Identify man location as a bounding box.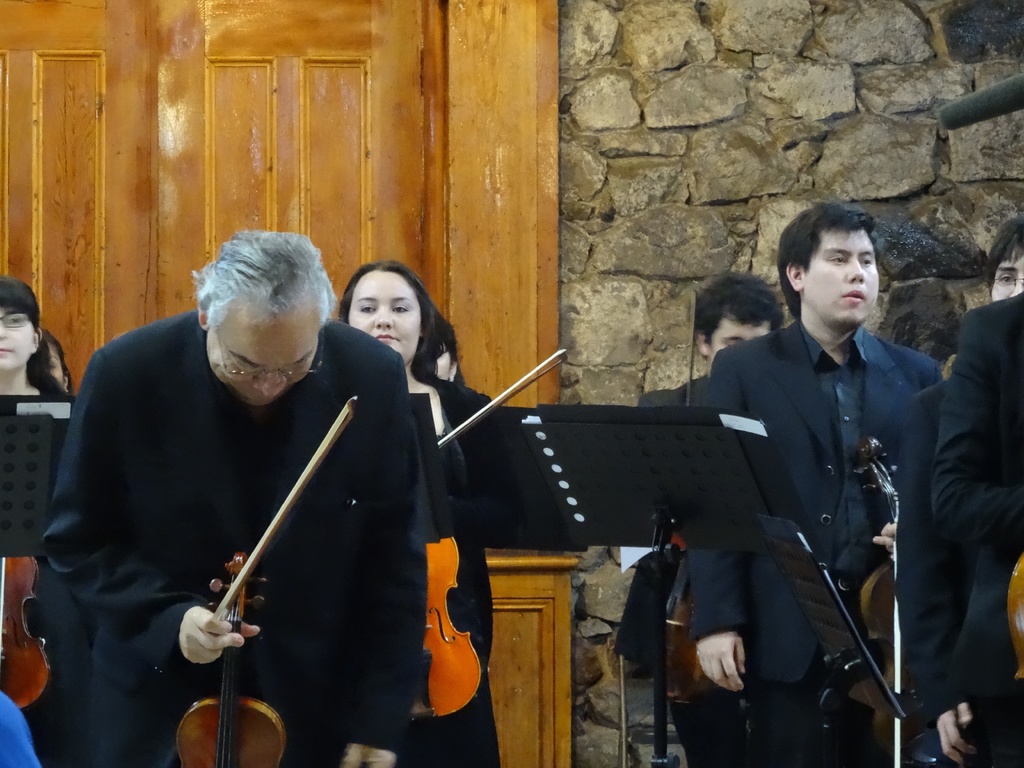
select_region(933, 289, 1023, 767).
